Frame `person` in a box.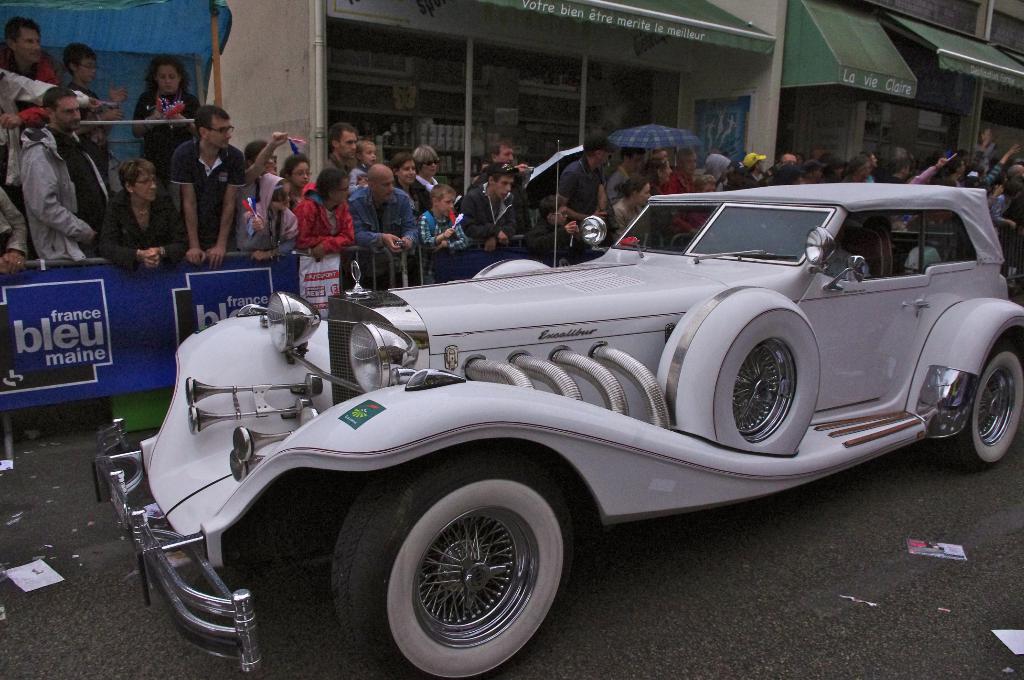
box(638, 143, 670, 216).
